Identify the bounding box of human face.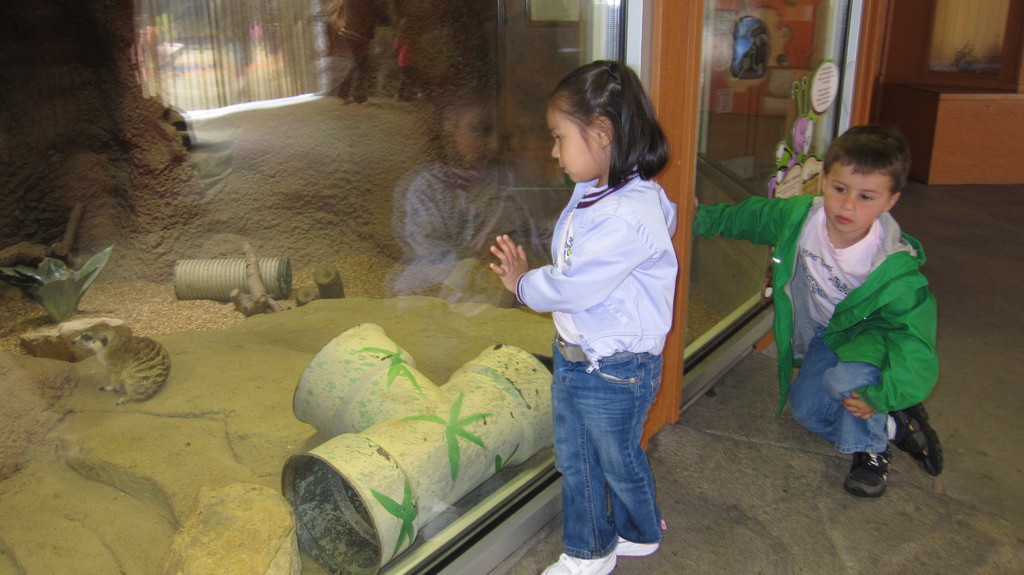
region(824, 167, 892, 233).
